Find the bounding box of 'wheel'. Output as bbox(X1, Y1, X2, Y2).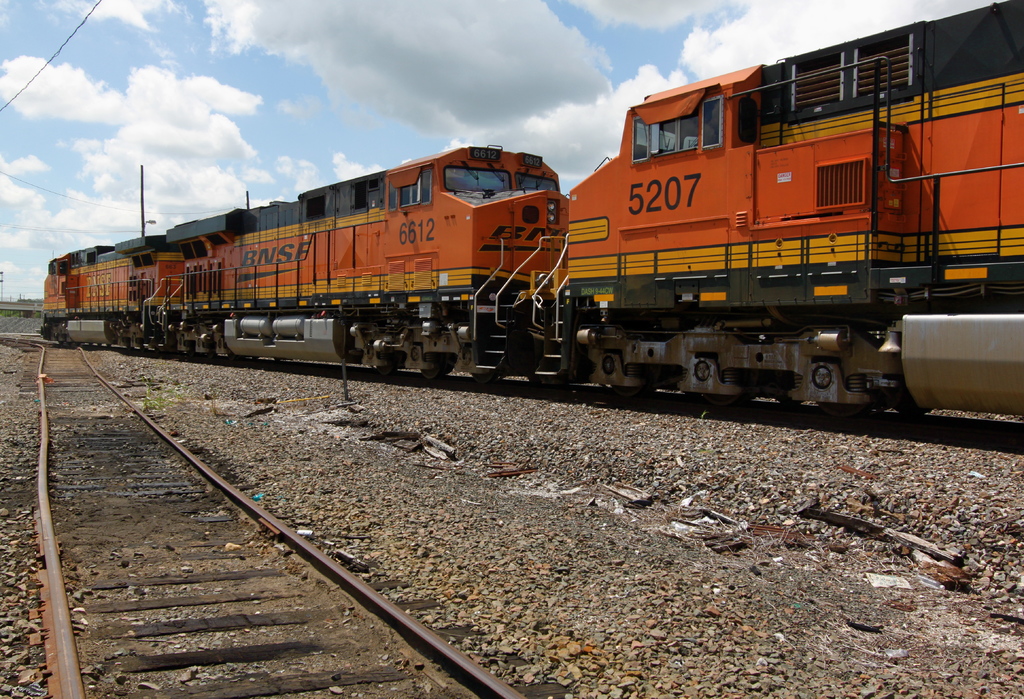
bbox(701, 394, 738, 408).
